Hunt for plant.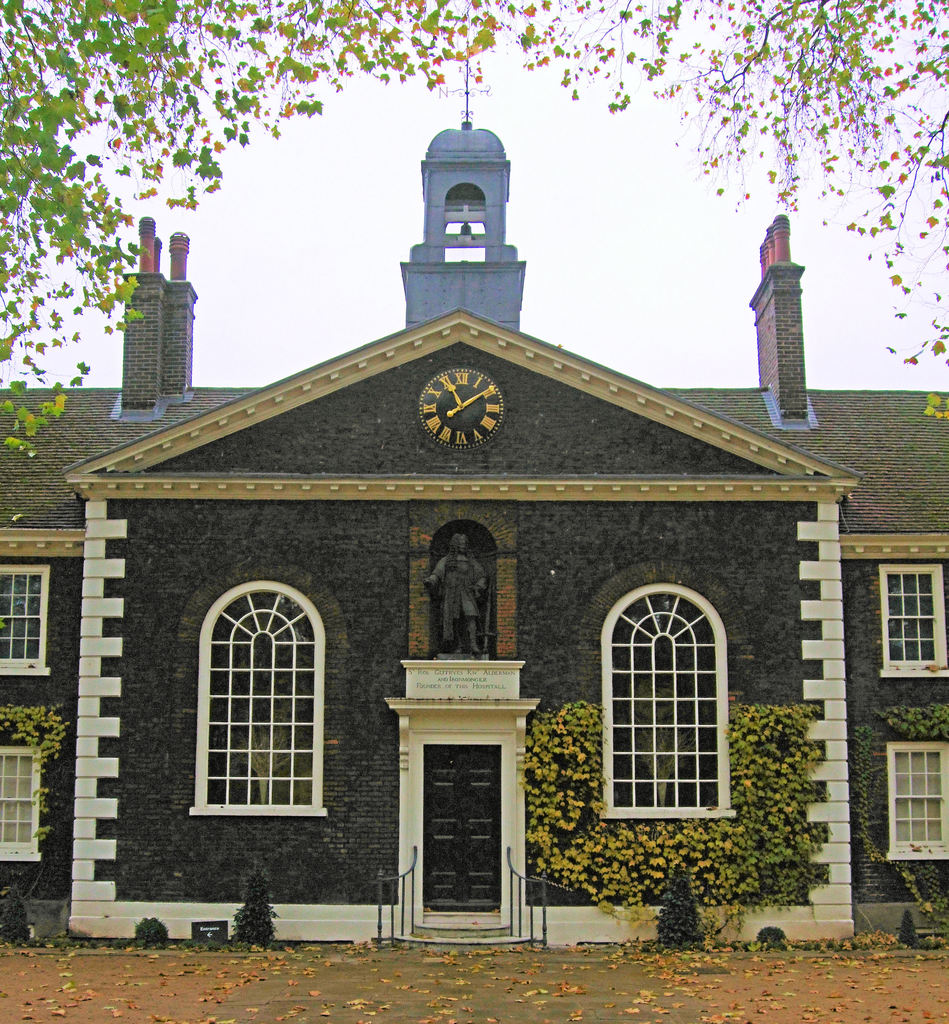
Hunted down at 510:662:873:943.
